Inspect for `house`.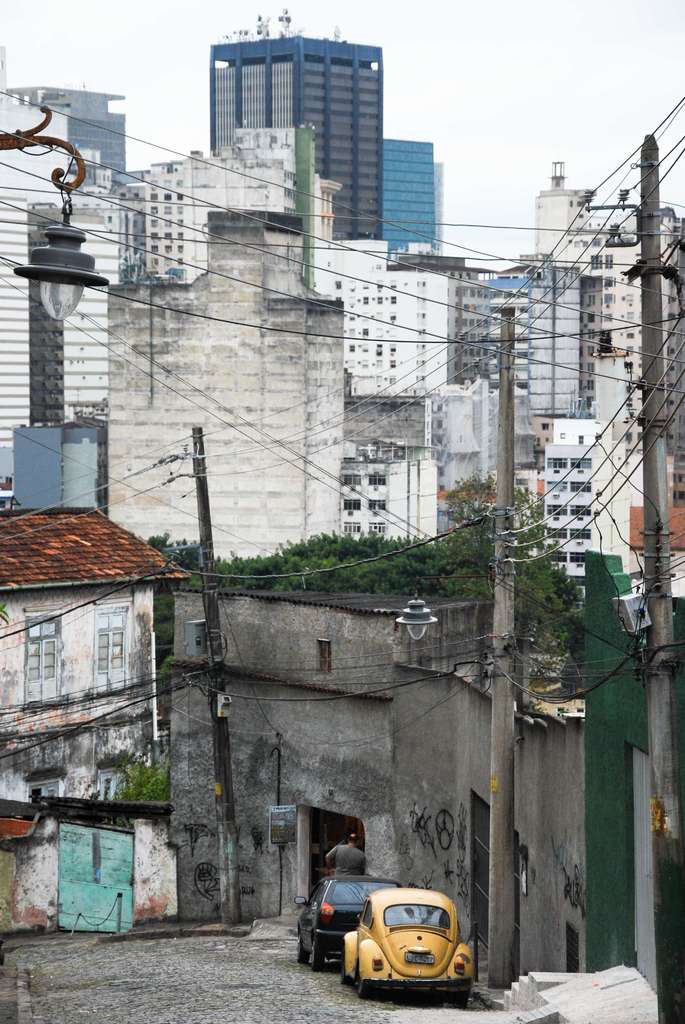
Inspection: detection(48, 102, 134, 234).
